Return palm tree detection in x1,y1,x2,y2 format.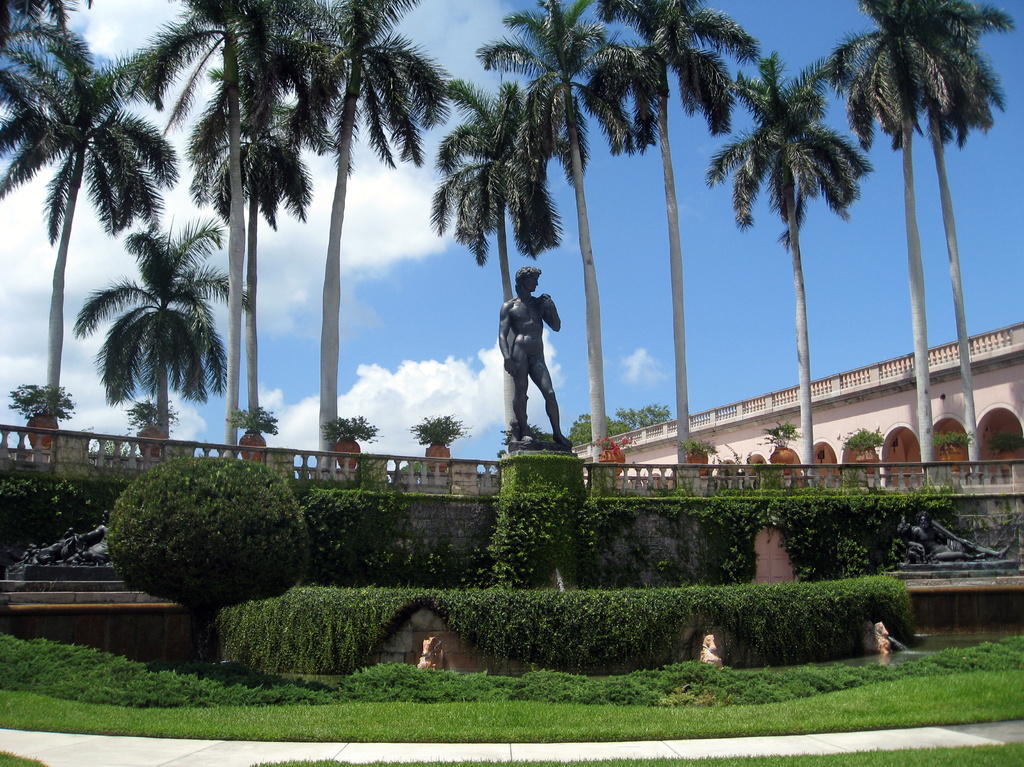
178,0,308,424.
